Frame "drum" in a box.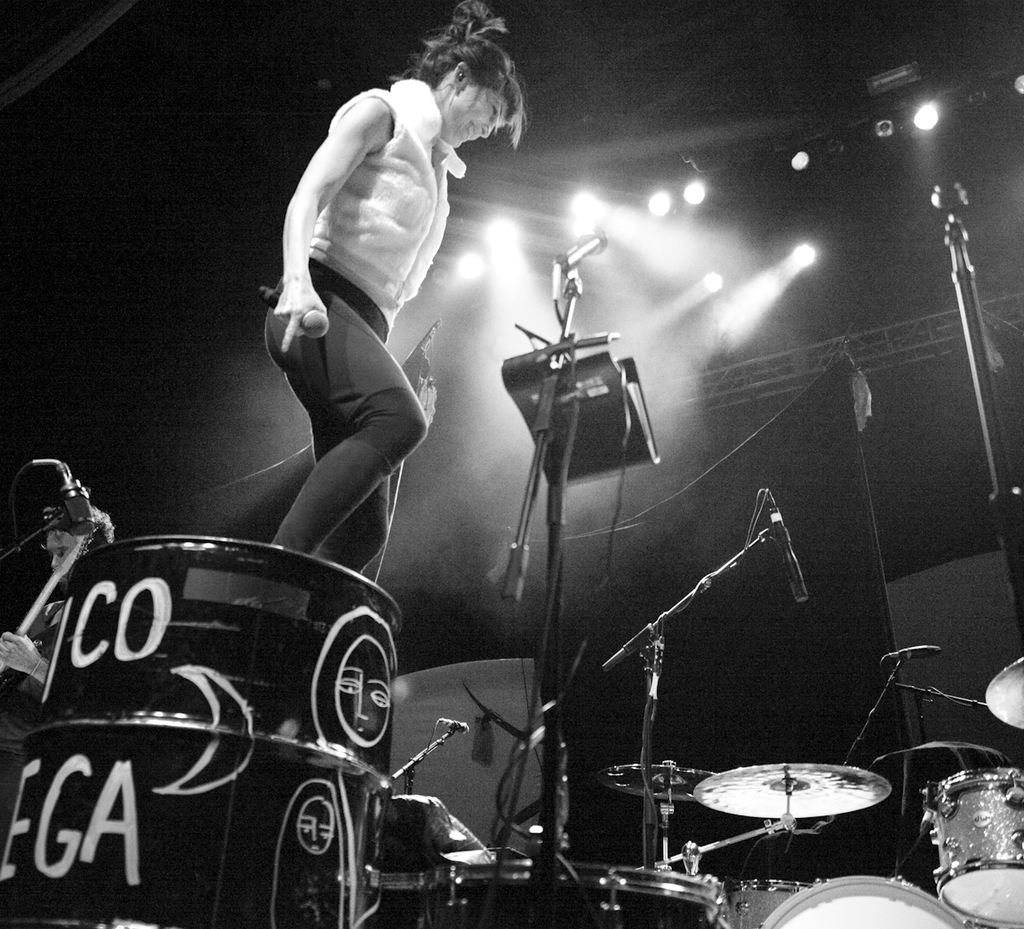
x1=449, y1=863, x2=722, y2=928.
